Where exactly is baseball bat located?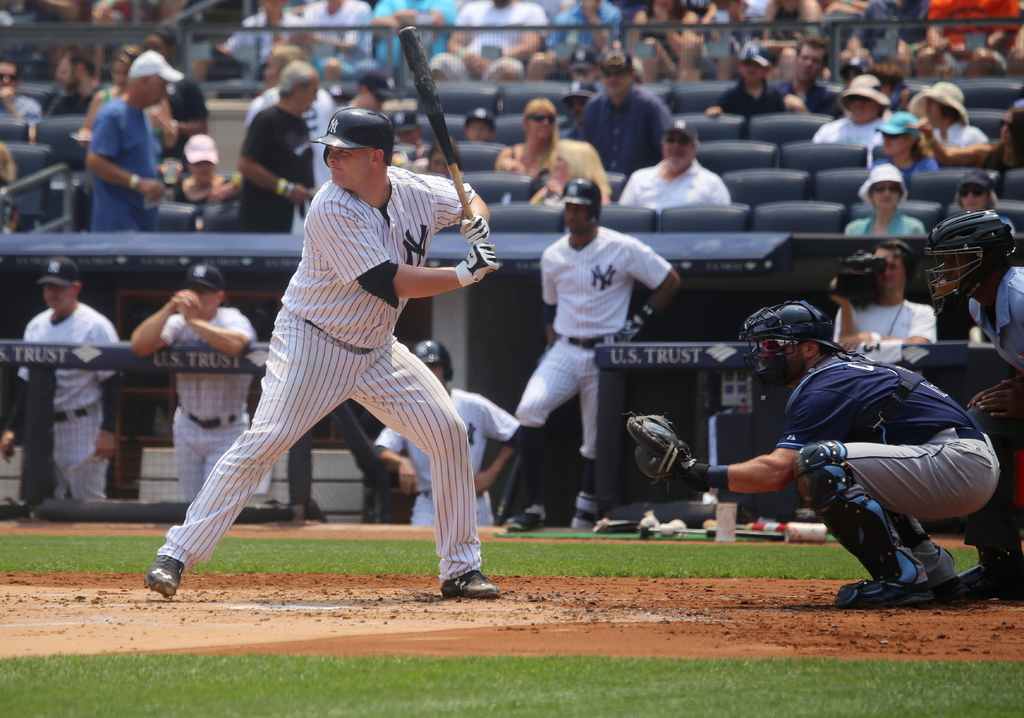
Its bounding box is box=[397, 27, 496, 275].
